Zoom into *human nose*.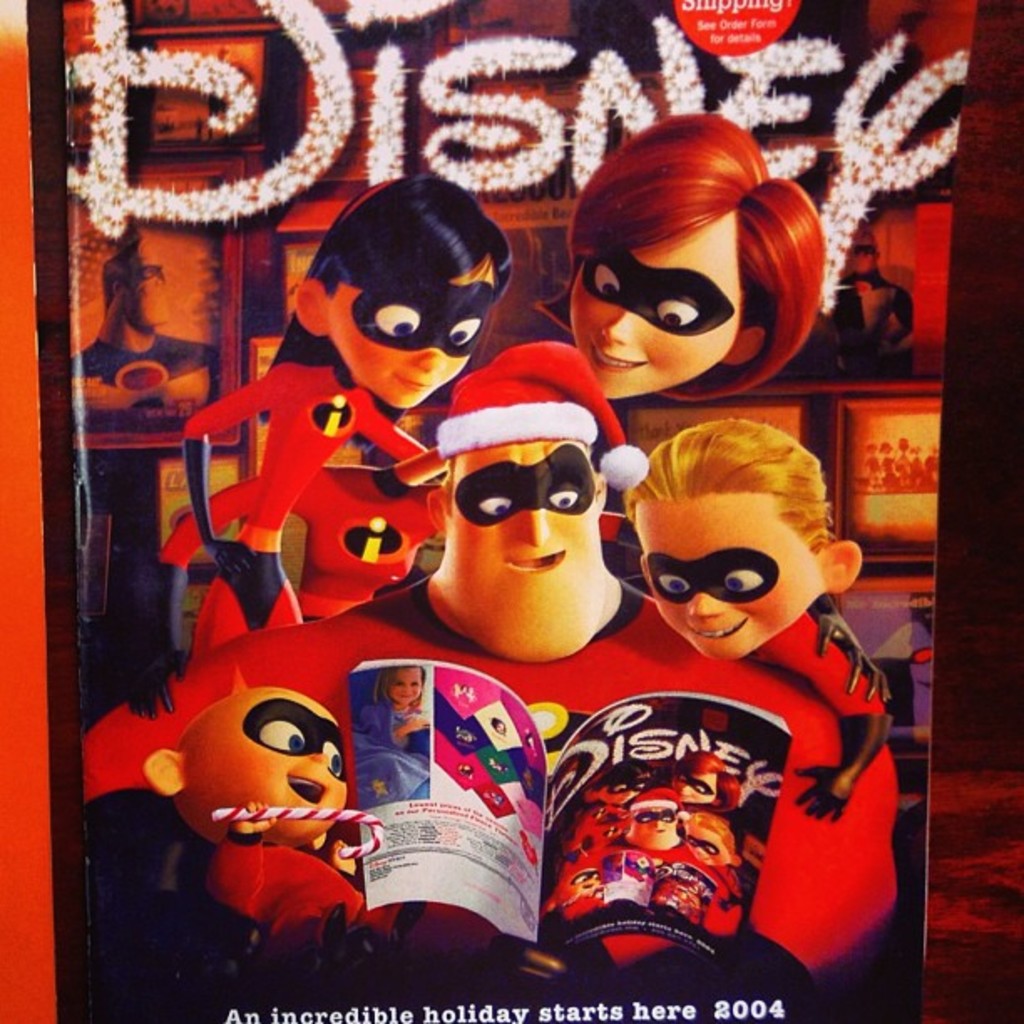
Zoom target: <region>601, 313, 631, 338</region>.
